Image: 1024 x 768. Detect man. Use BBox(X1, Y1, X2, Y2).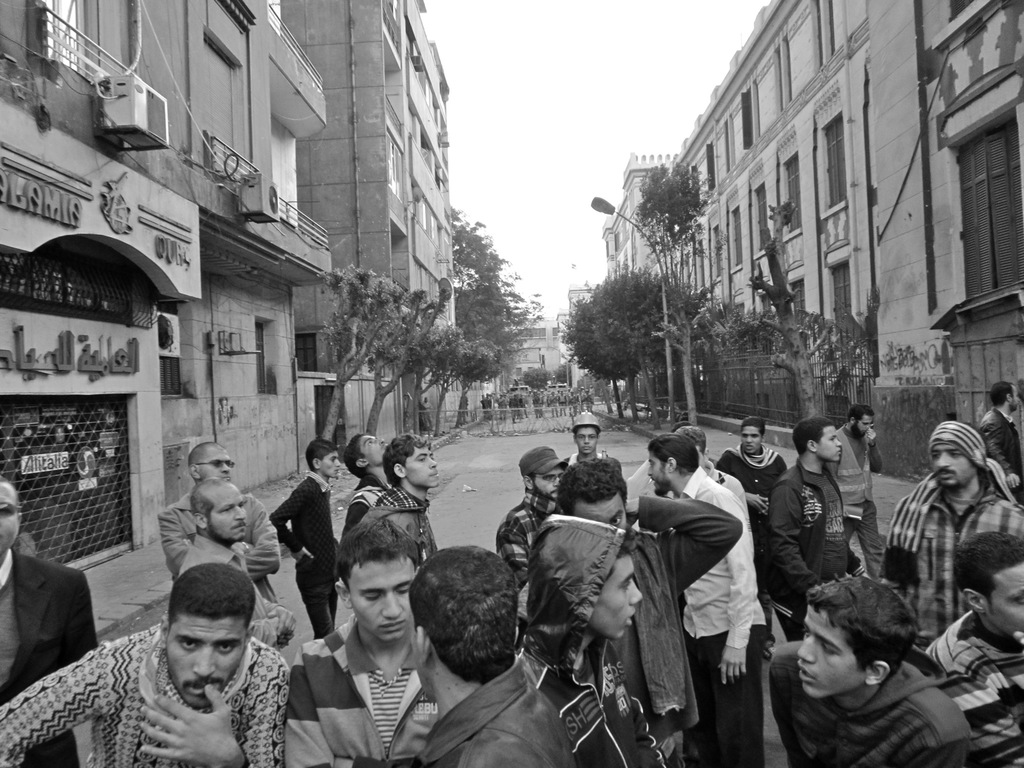
BBox(267, 440, 355, 637).
